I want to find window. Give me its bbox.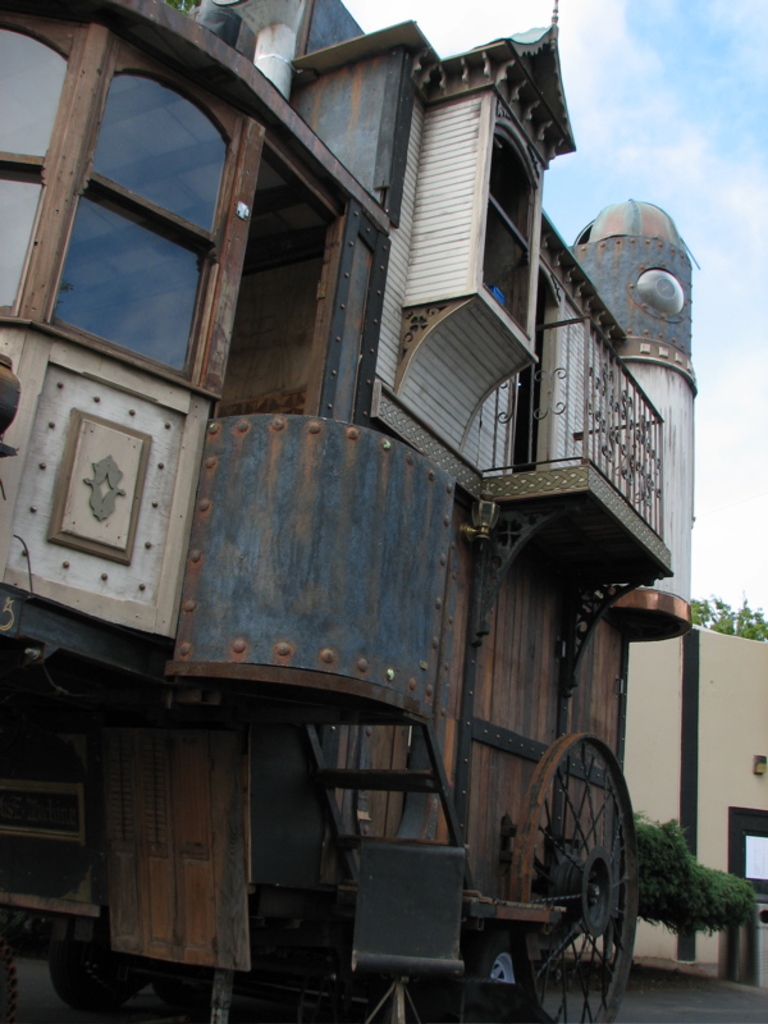
box(32, 60, 234, 376).
